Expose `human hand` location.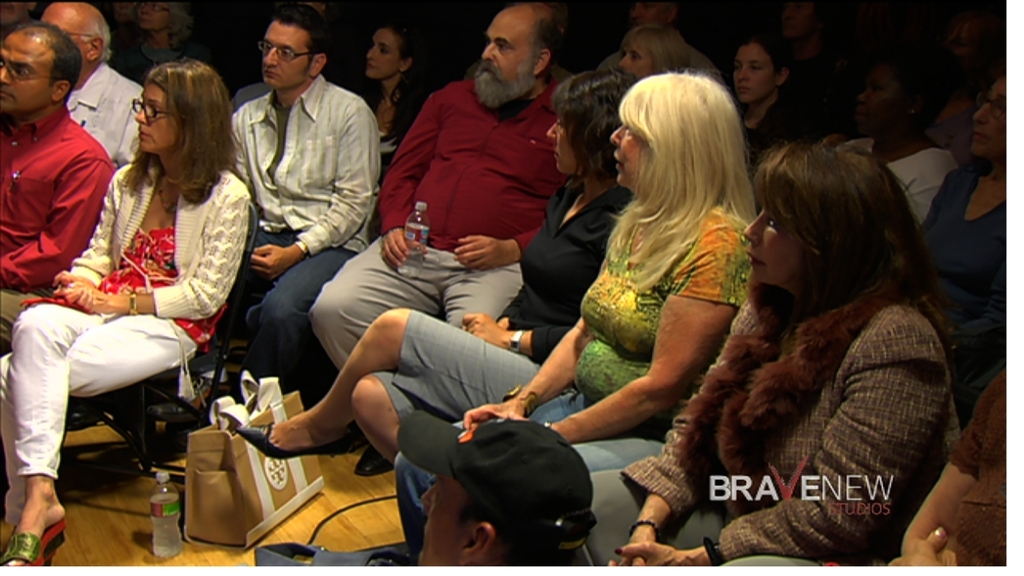
Exposed at (617, 531, 655, 567).
